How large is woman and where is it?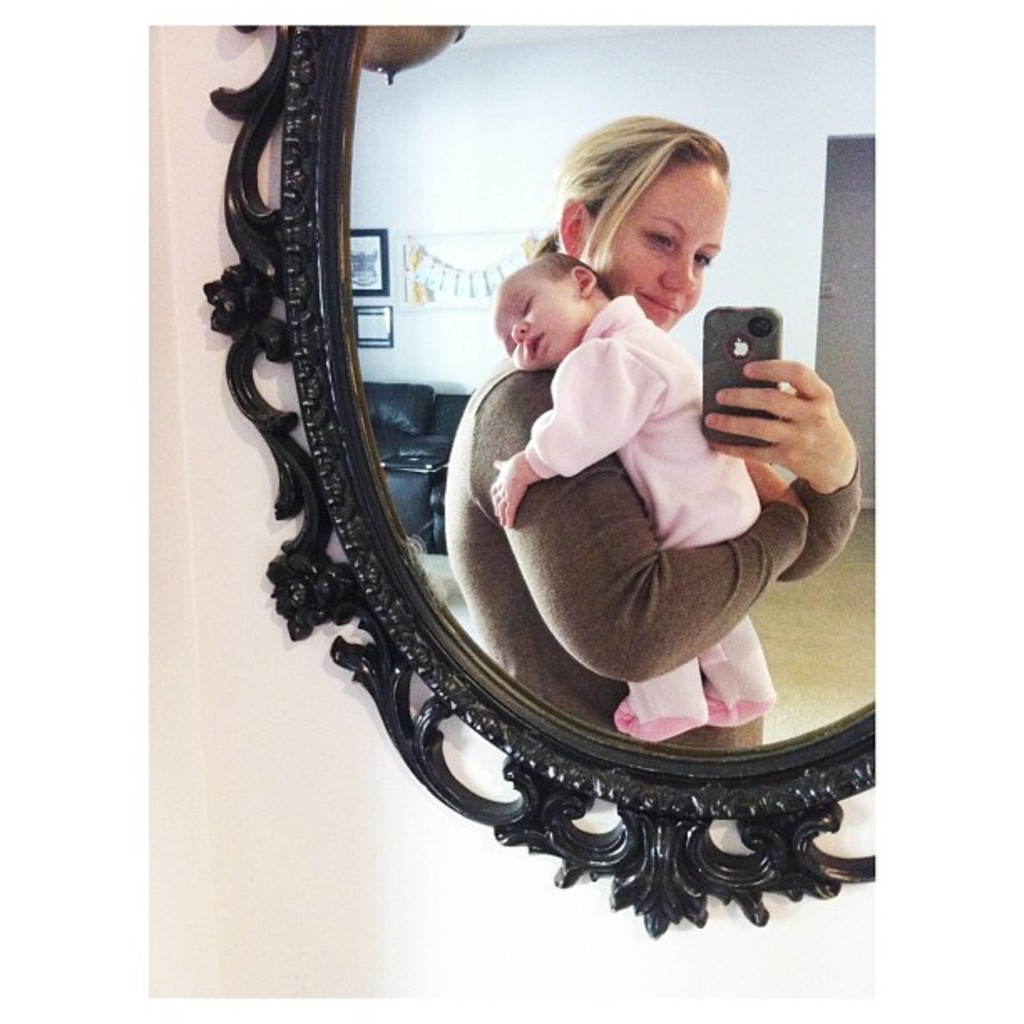
Bounding box: Rect(455, 125, 857, 773).
